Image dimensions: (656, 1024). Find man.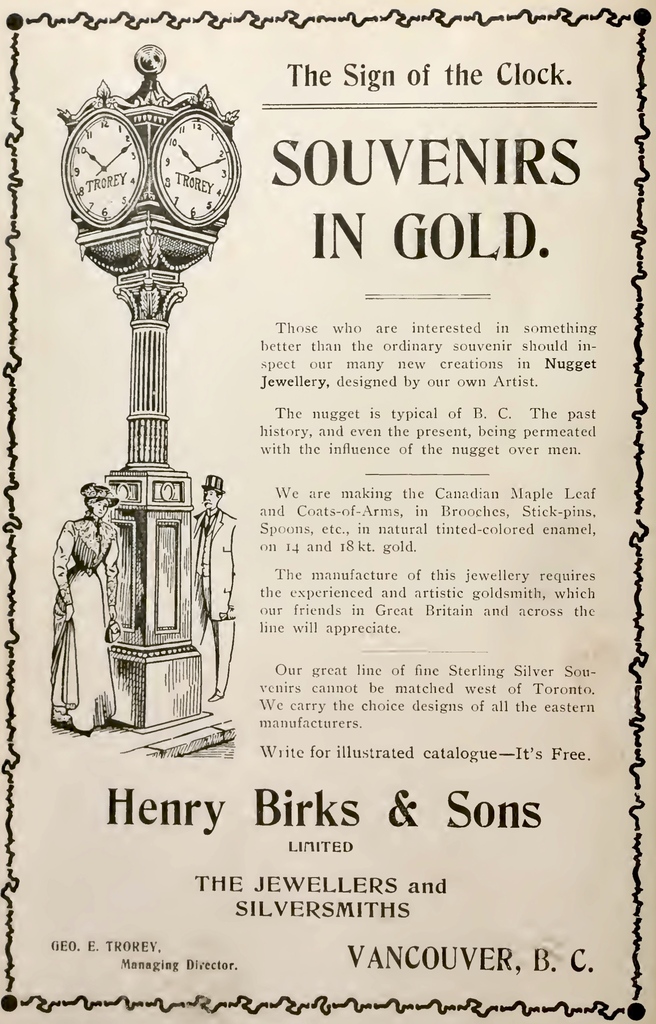
195,463,246,696.
